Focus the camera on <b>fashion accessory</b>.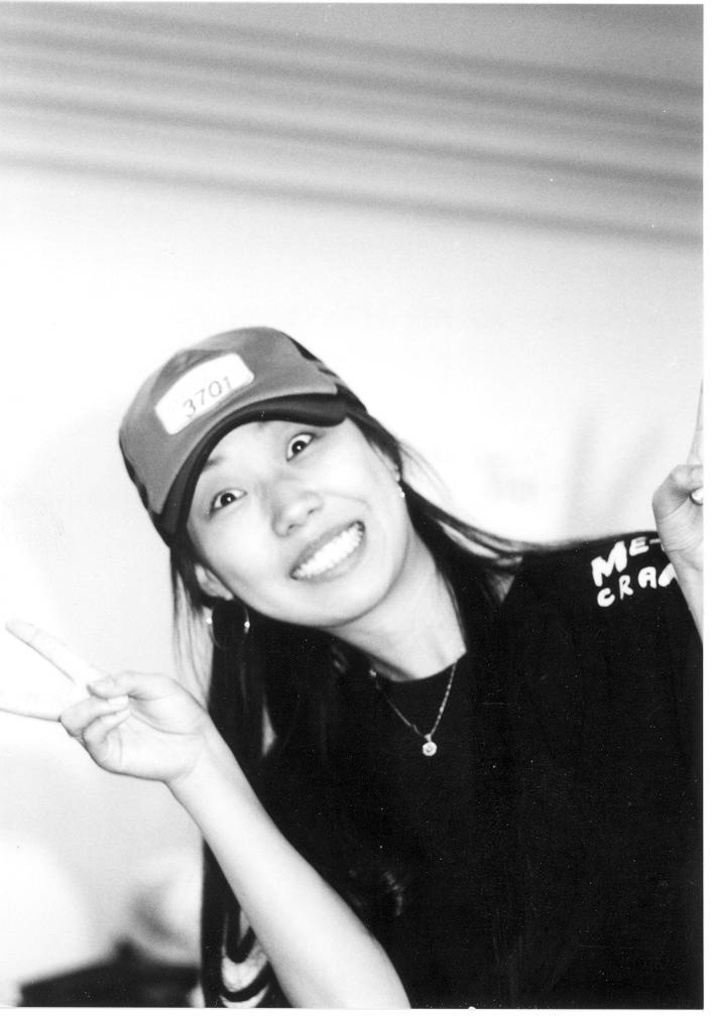
Focus region: {"left": 117, "top": 326, "right": 351, "bottom": 561}.
